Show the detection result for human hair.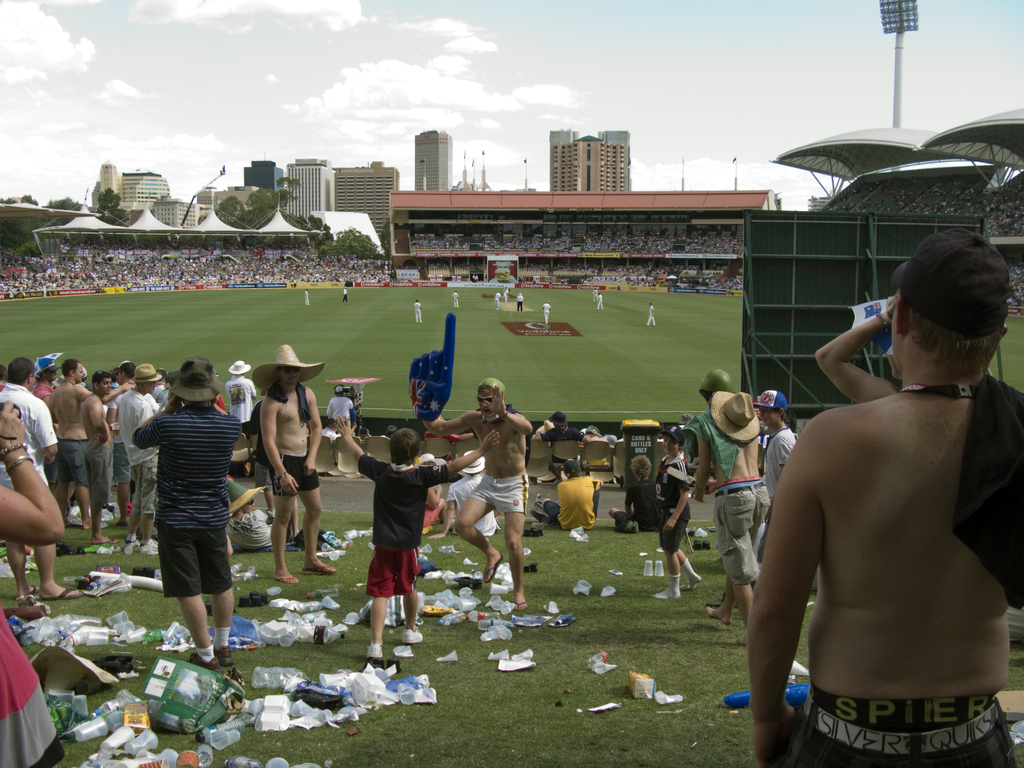
589, 424, 600, 435.
